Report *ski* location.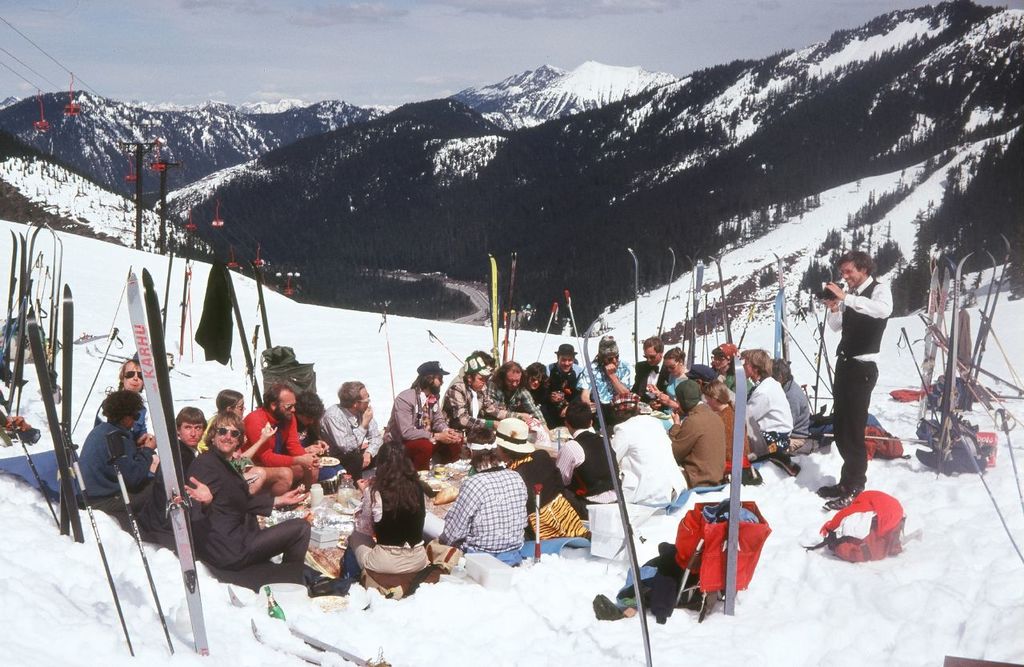
Report: bbox=[934, 252, 972, 484].
